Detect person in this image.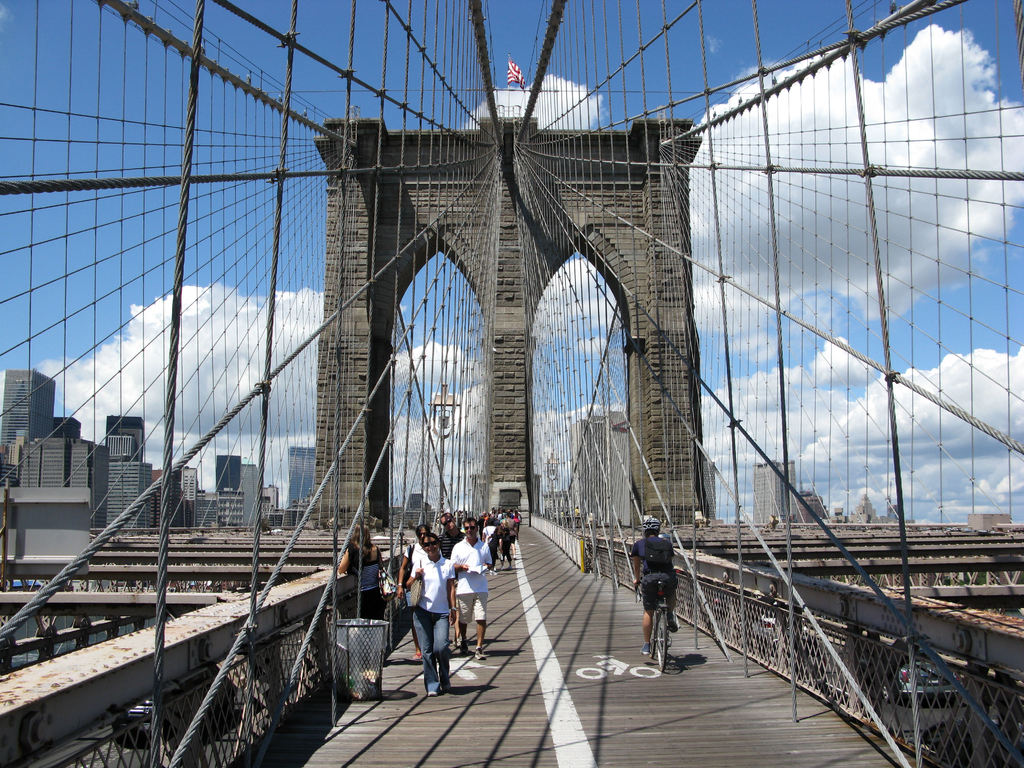
Detection: {"left": 632, "top": 525, "right": 678, "bottom": 651}.
